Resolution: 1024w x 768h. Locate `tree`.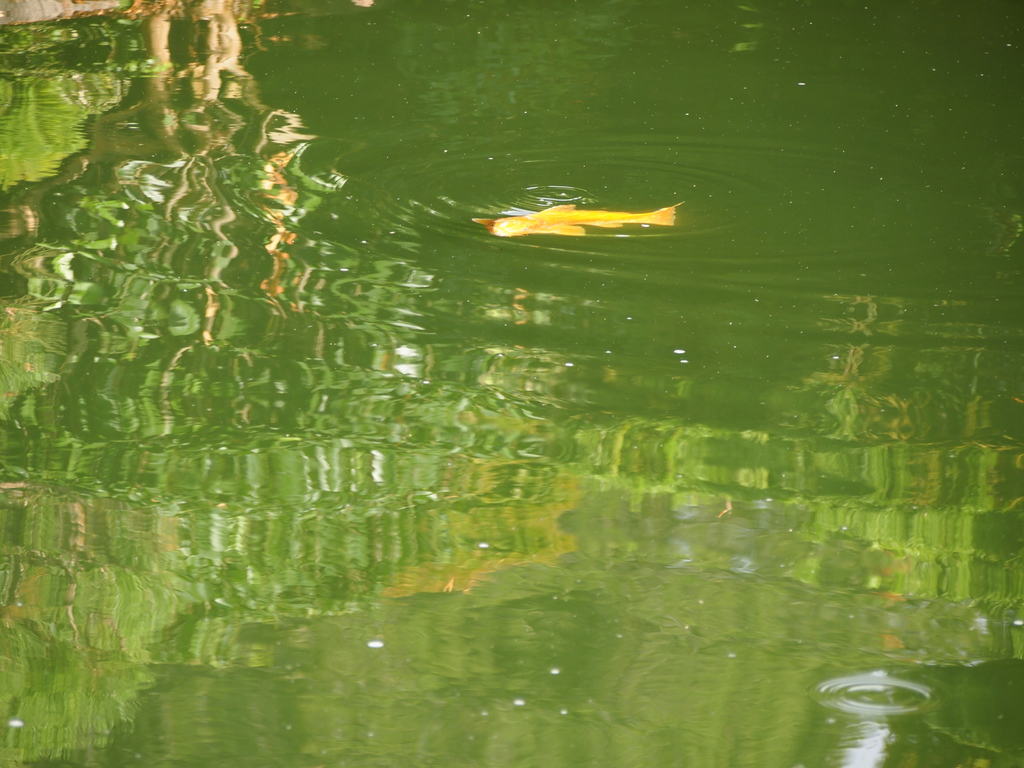
x1=0 y1=17 x2=625 y2=756.
